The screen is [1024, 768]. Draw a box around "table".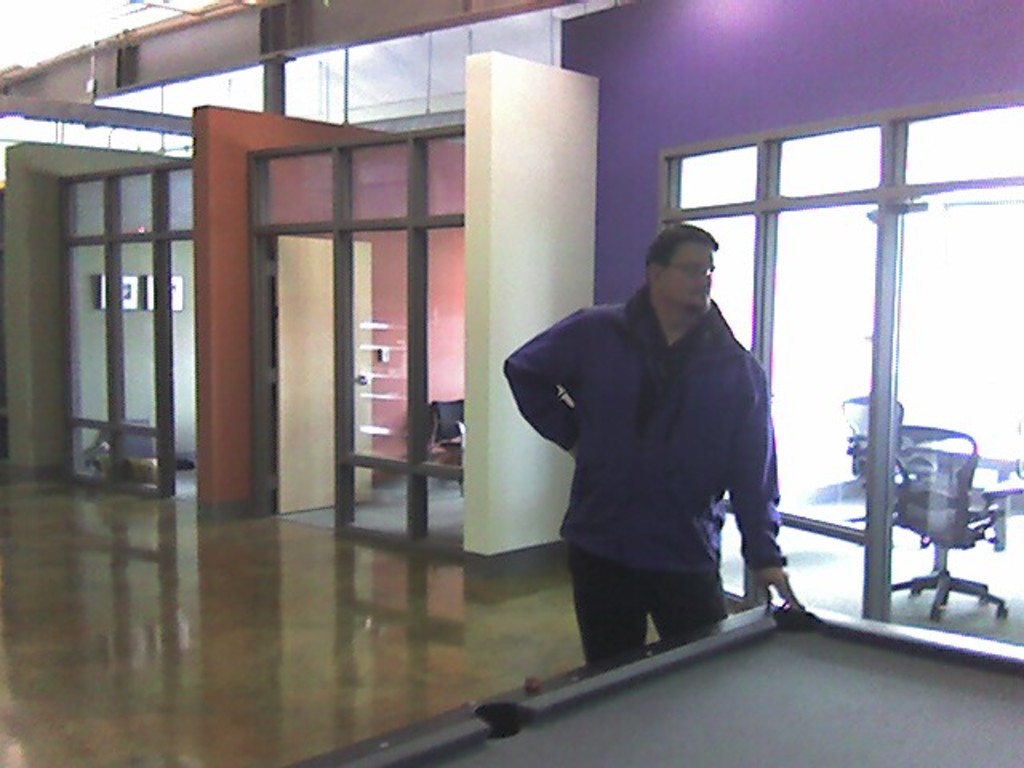
x1=275, y1=595, x2=1022, y2=766.
